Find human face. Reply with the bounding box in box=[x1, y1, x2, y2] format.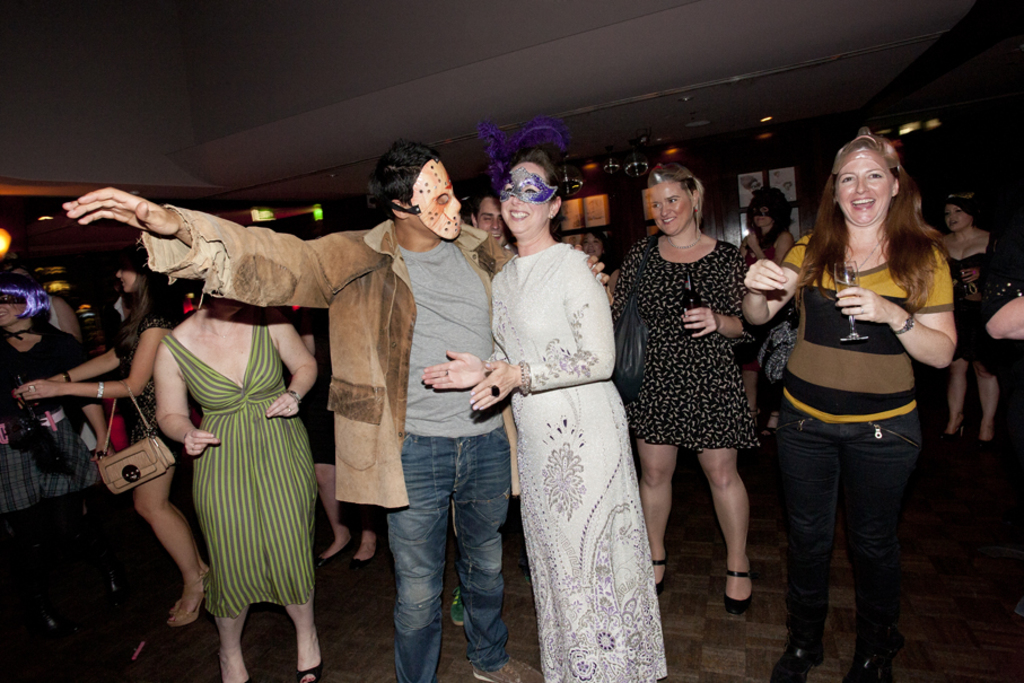
box=[500, 160, 548, 227].
